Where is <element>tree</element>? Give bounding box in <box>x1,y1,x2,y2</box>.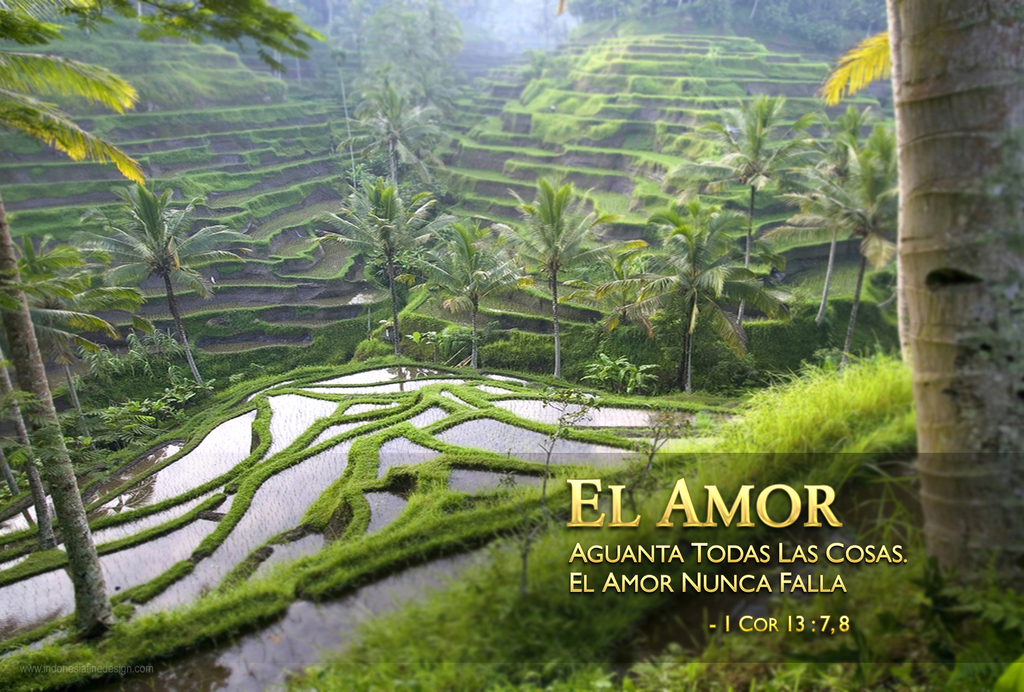
<box>794,92,897,330</box>.
